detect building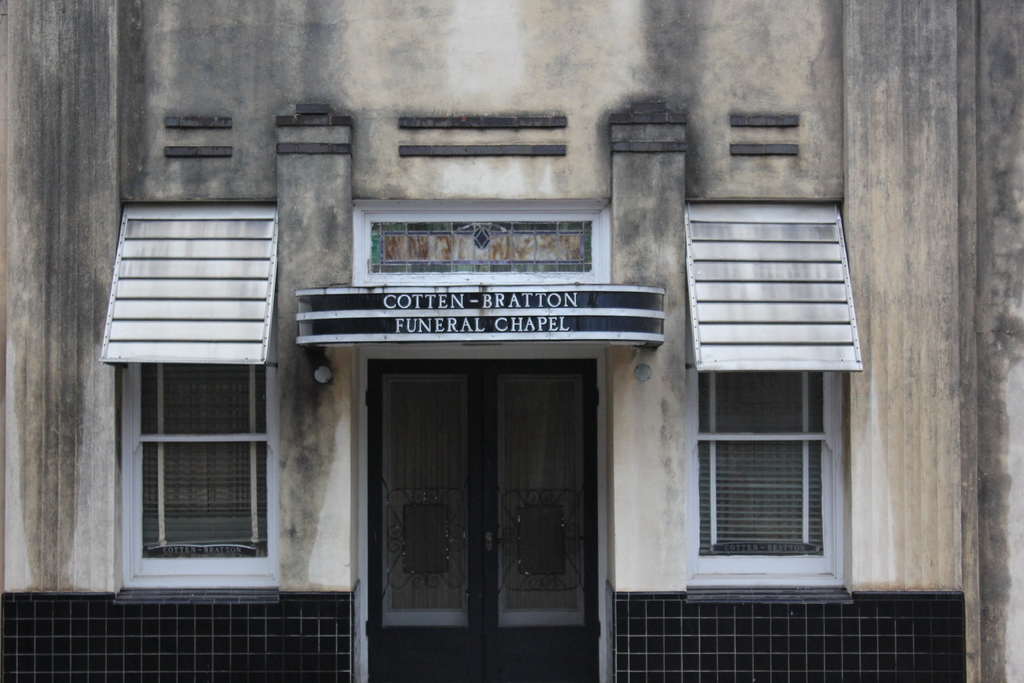
1 0 1023 682
